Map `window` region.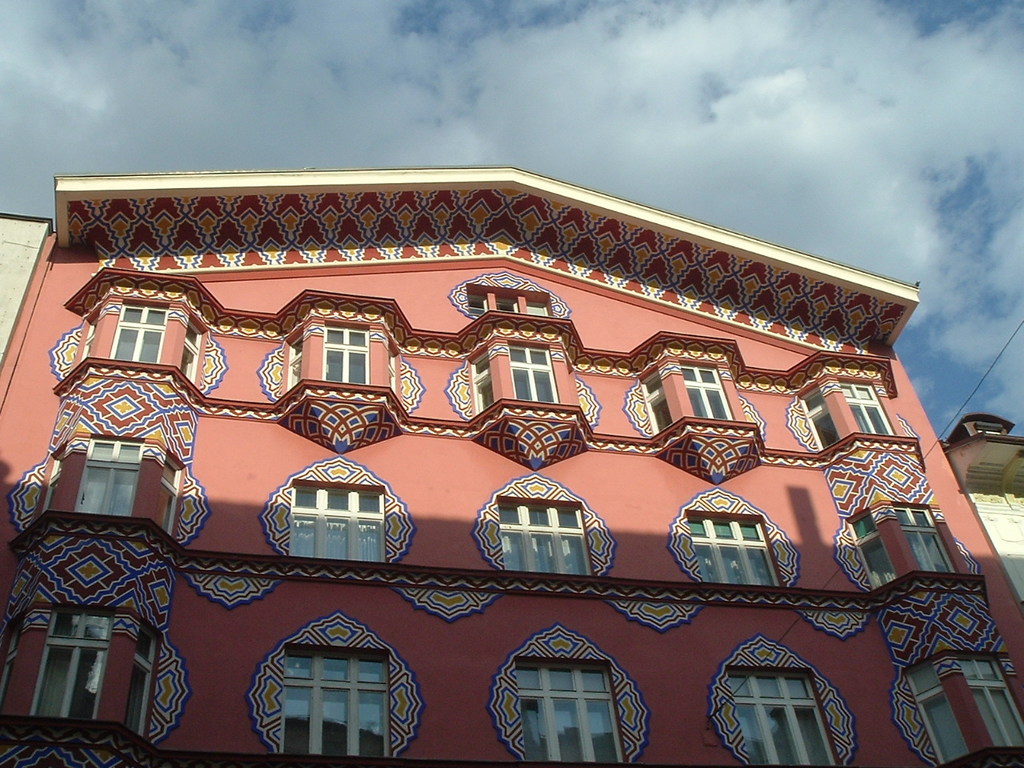
Mapped to <box>907,651,1023,766</box>.
